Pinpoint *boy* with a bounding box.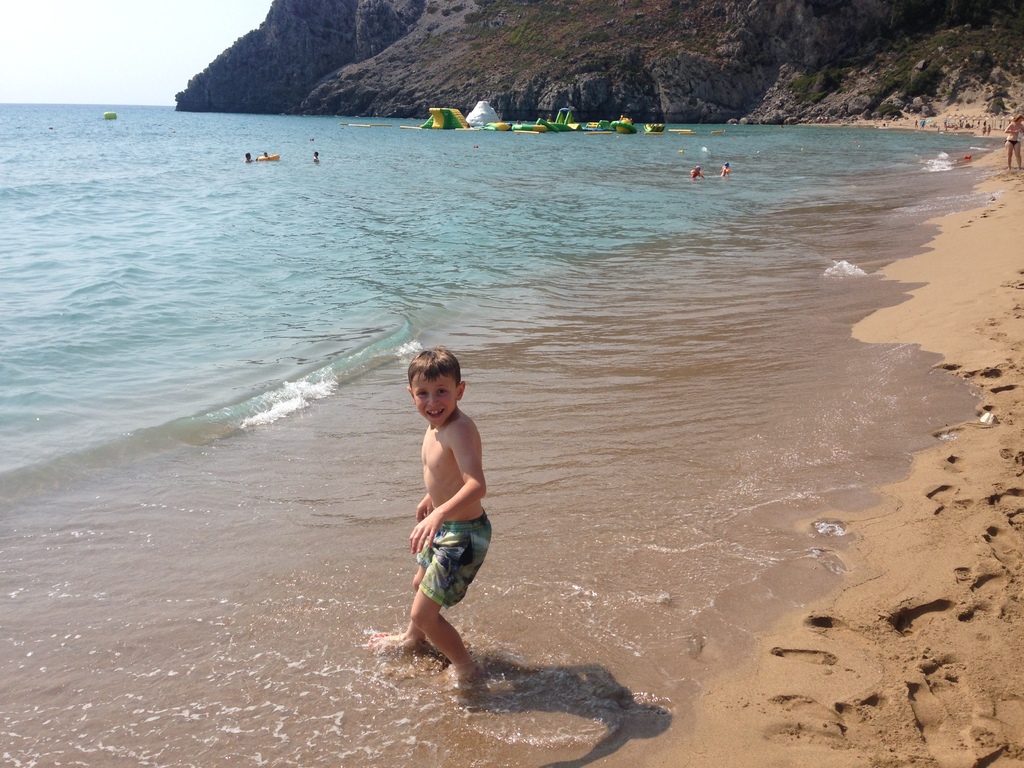
{"left": 387, "top": 344, "right": 504, "bottom": 678}.
